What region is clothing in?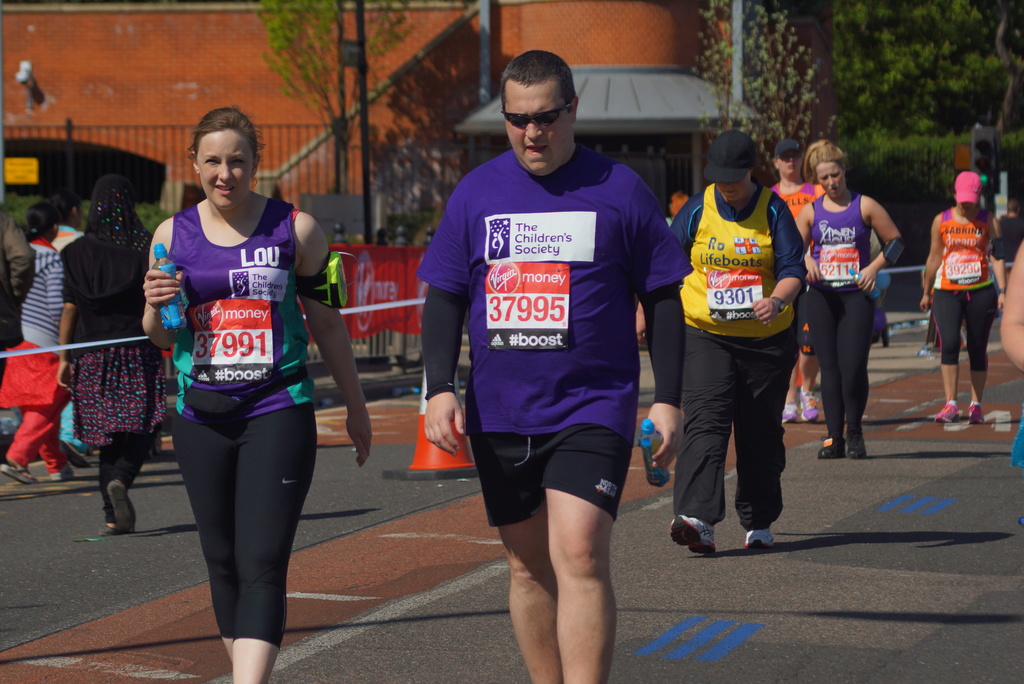
select_region(1, 233, 79, 481).
